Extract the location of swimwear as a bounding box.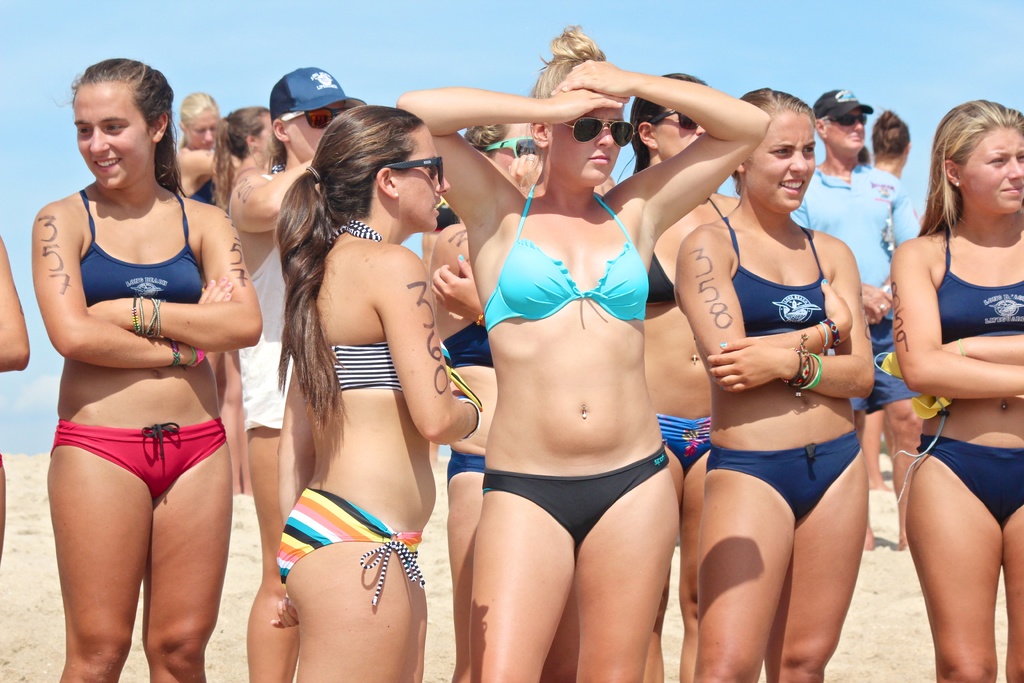
{"x1": 280, "y1": 486, "x2": 424, "y2": 608}.
